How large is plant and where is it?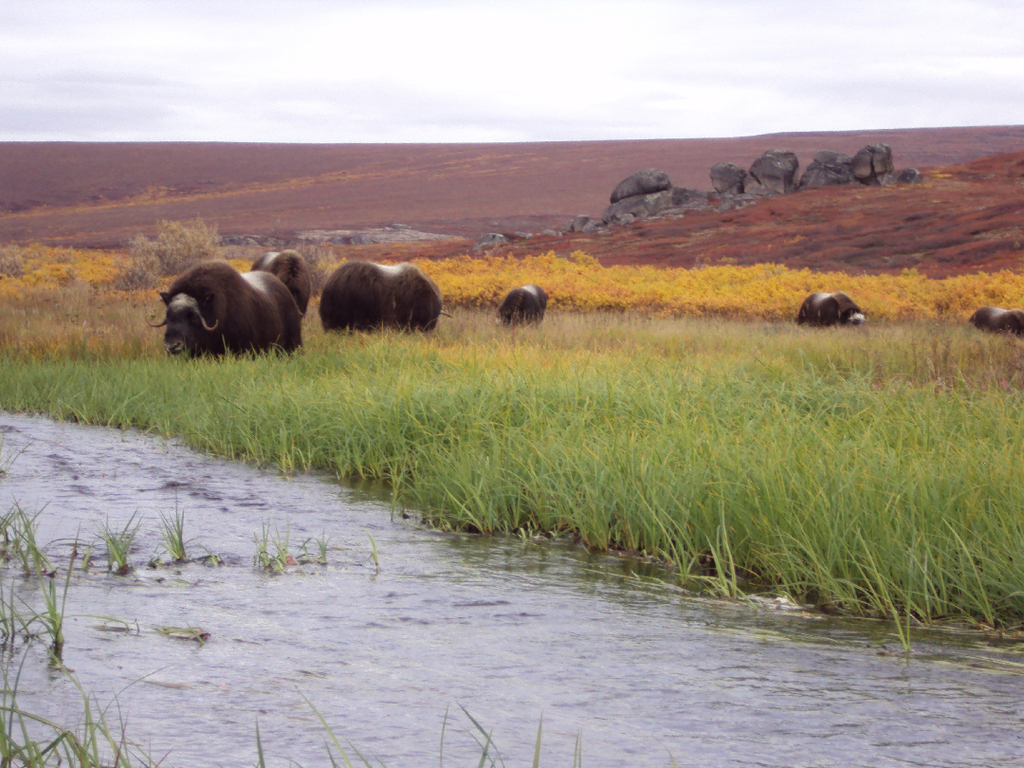
Bounding box: <region>298, 518, 320, 566</region>.
